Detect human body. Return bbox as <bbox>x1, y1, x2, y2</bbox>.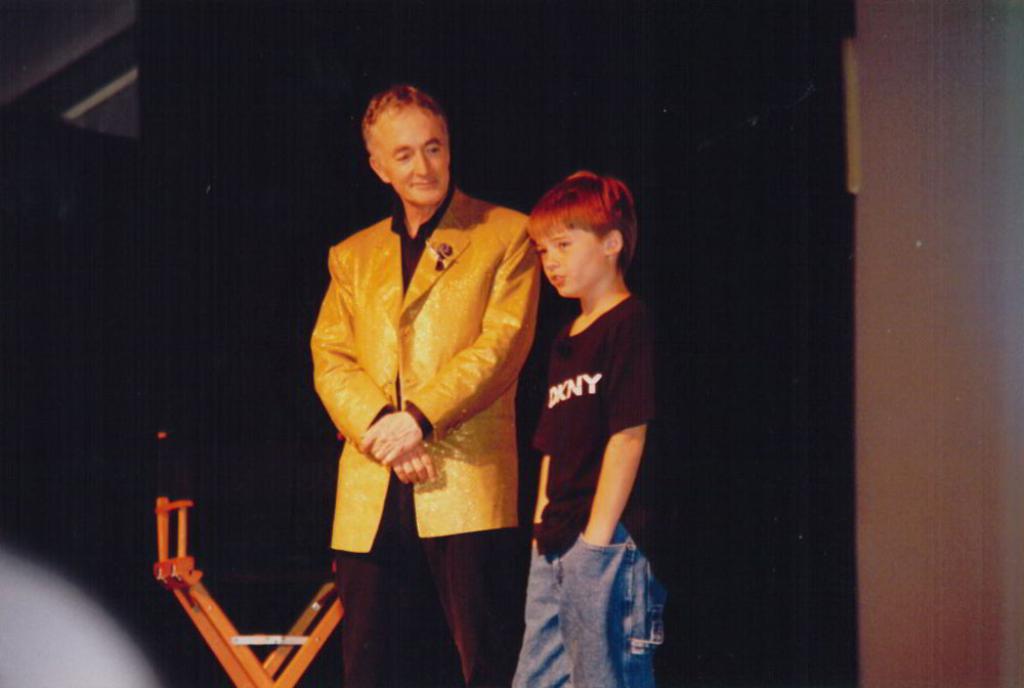
<bbox>499, 139, 647, 687</bbox>.
